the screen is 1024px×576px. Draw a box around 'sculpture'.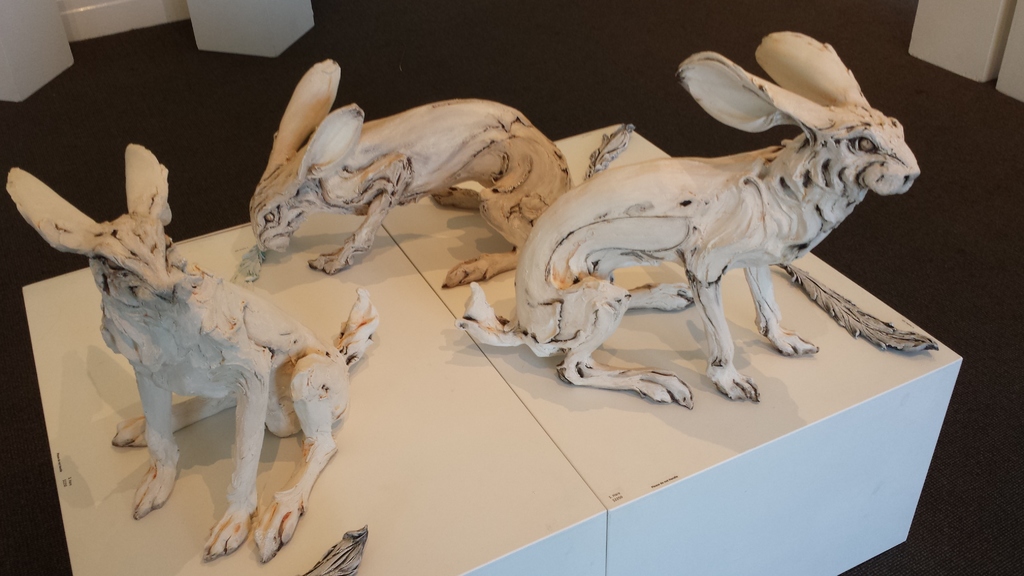
0 162 378 566.
